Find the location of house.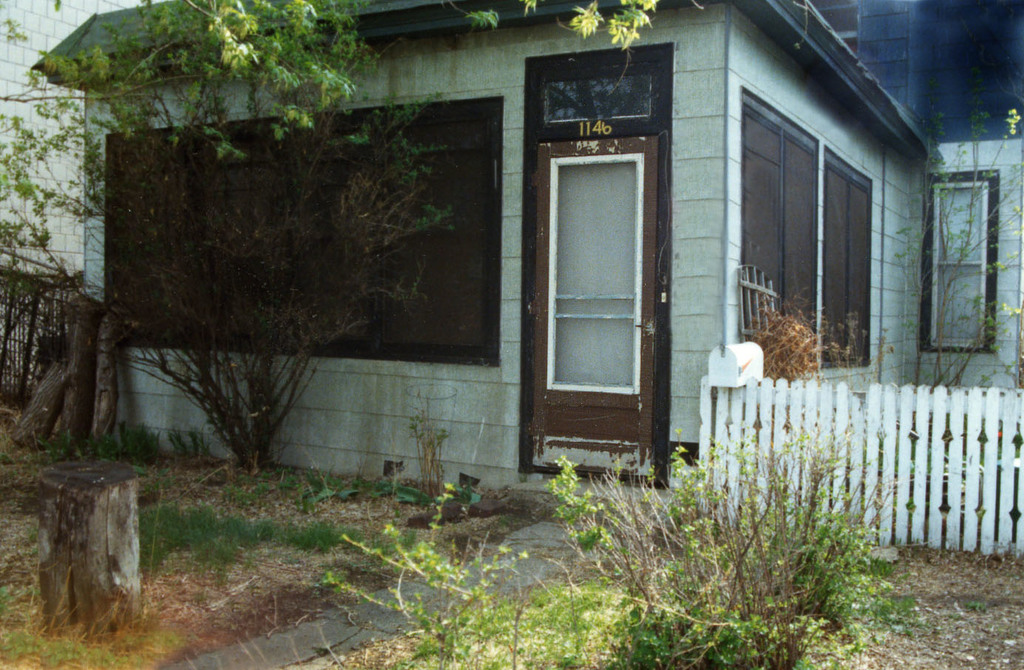
Location: (left=61, top=0, right=929, bottom=525).
